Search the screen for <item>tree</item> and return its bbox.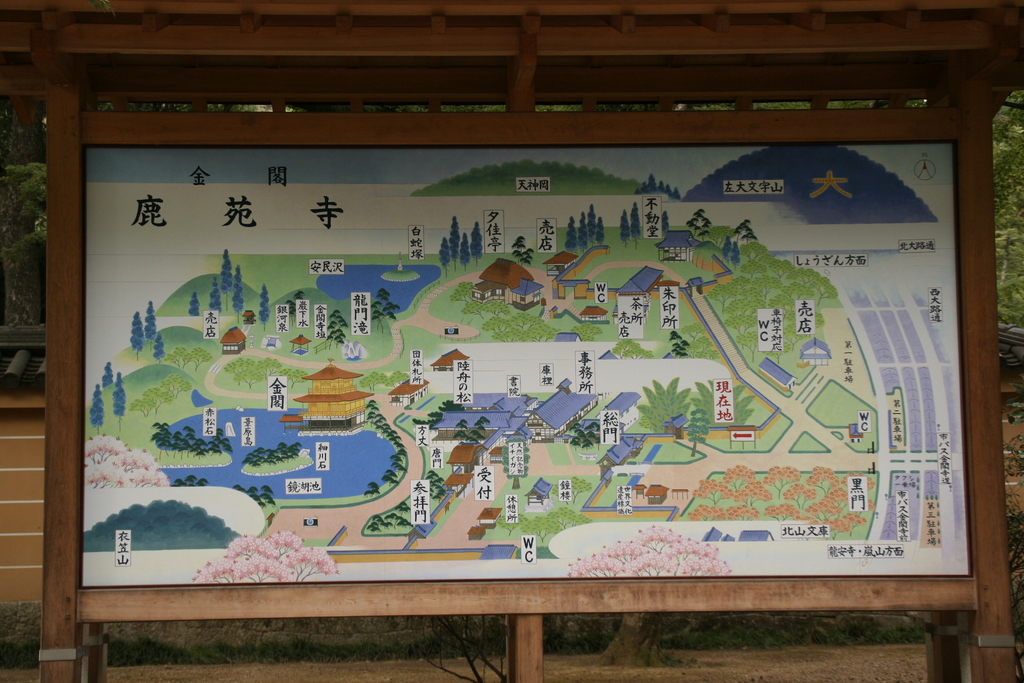
Found: Rect(217, 249, 232, 311).
